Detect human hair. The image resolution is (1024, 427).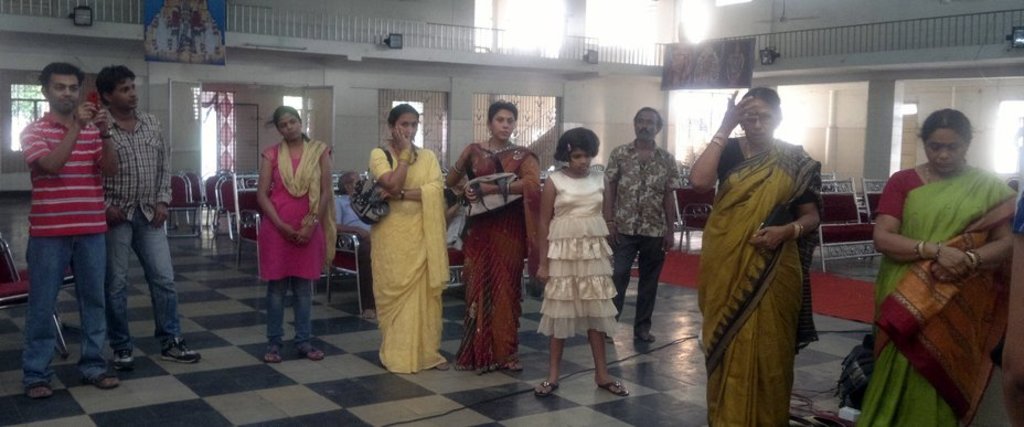
locate(36, 63, 82, 77).
